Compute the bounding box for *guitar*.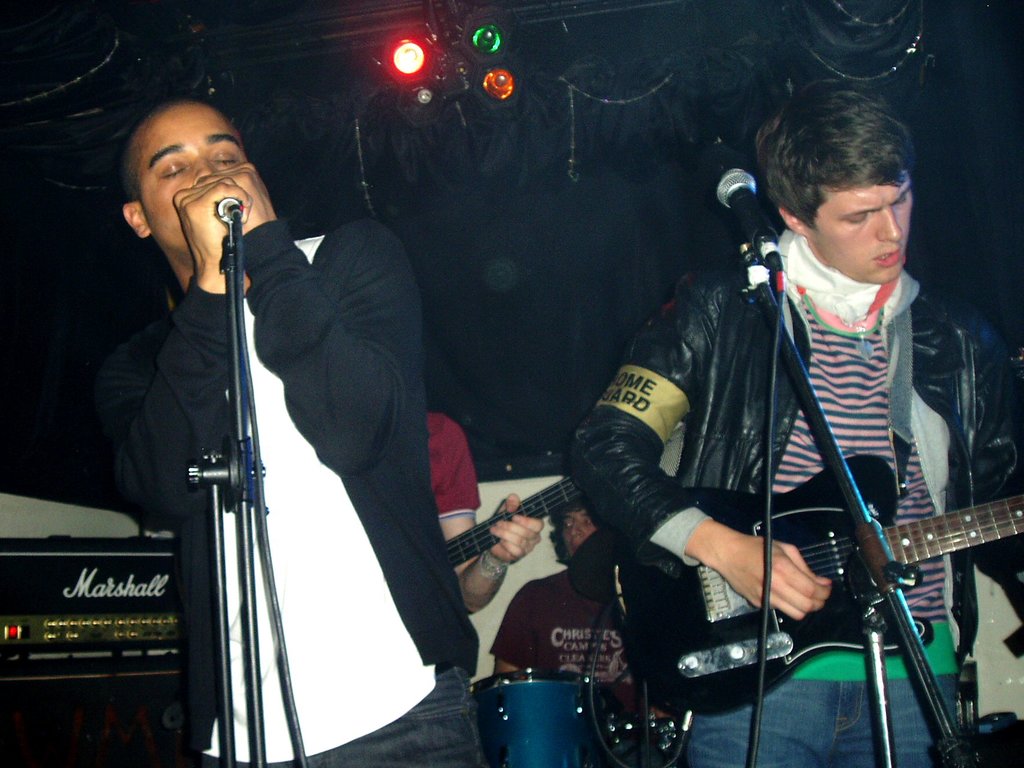
<box>441,462,581,566</box>.
